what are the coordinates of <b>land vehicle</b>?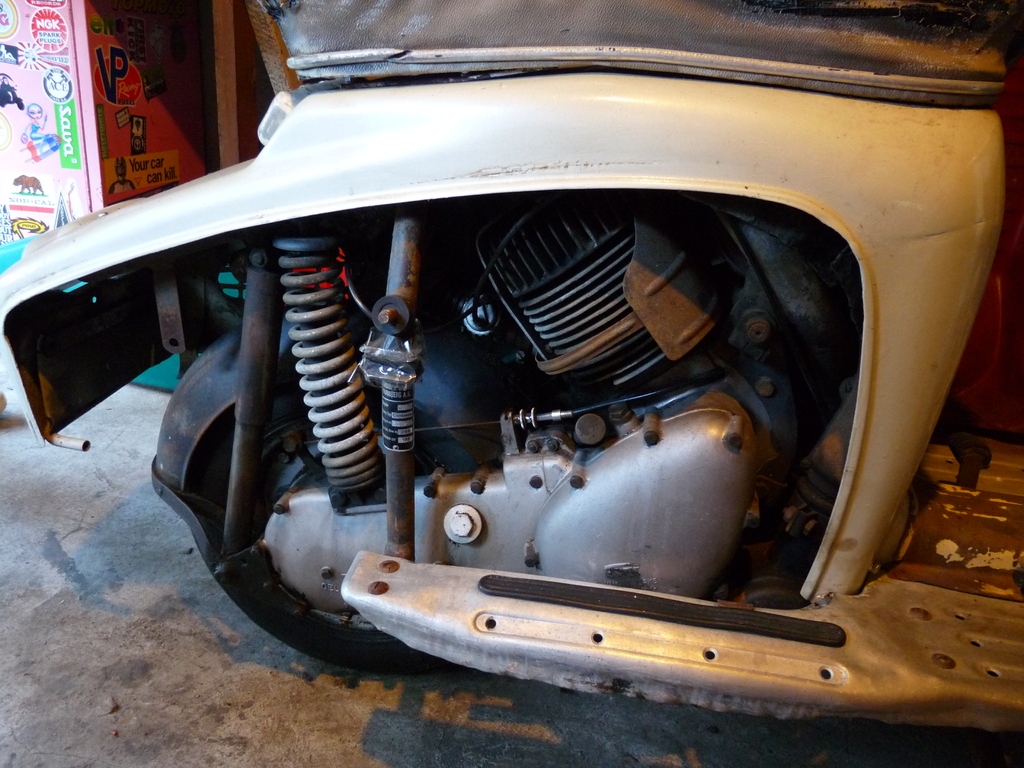
region(0, 0, 1023, 733).
